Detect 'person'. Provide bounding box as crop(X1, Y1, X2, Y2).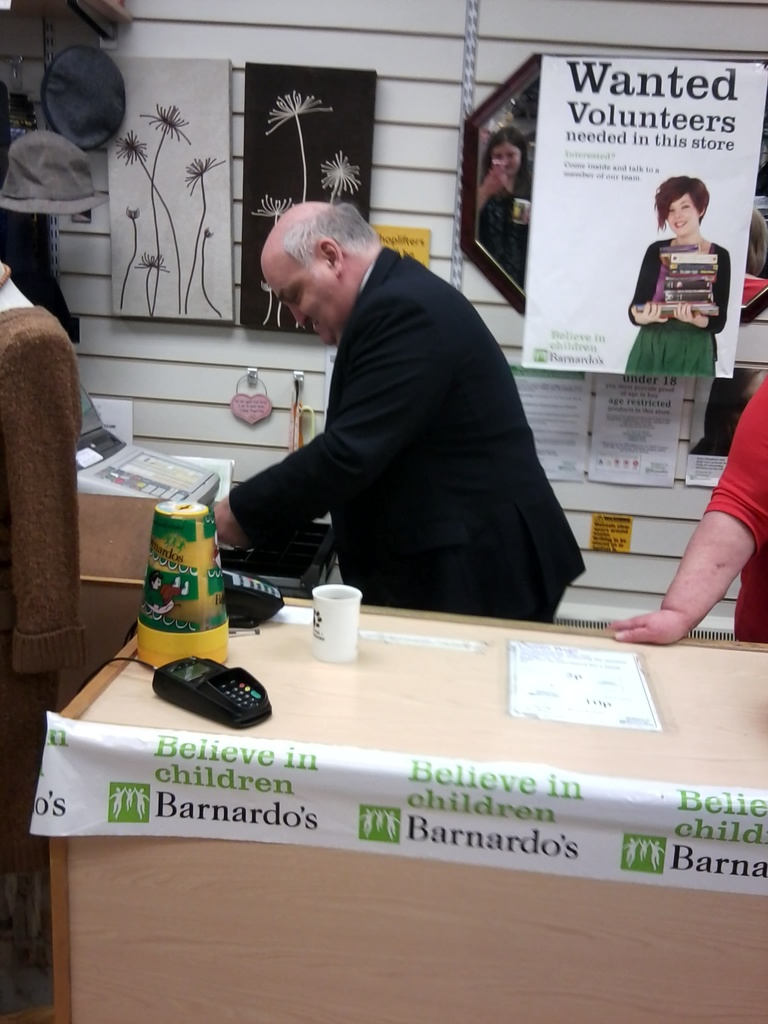
crop(601, 378, 767, 615).
